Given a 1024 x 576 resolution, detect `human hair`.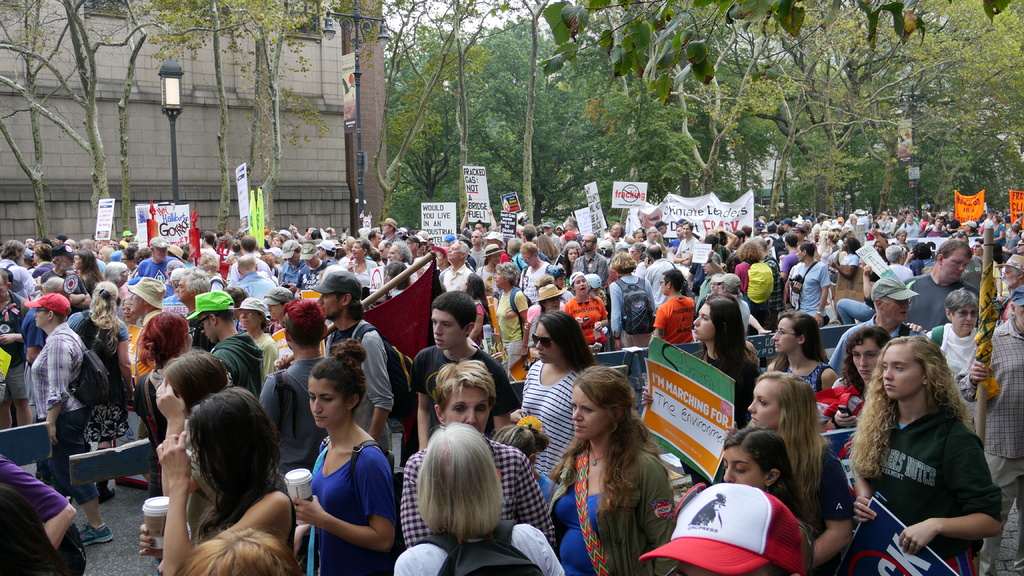
467:273:490:308.
